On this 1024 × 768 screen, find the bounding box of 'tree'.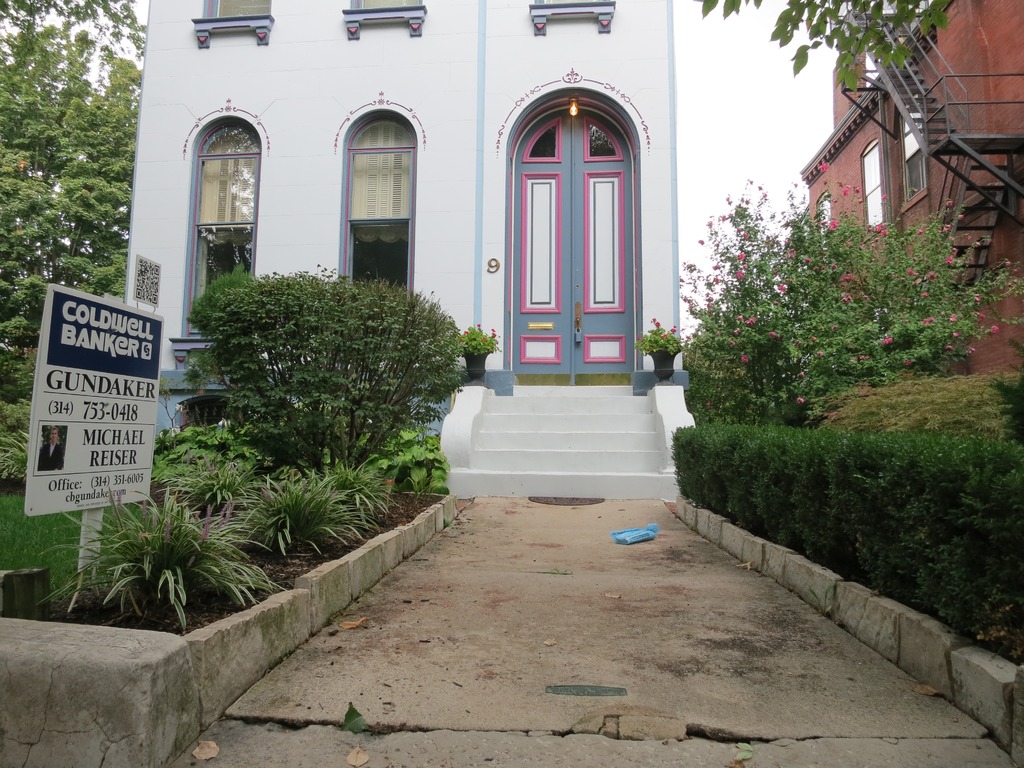
Bounding box: x1=0, y1=0, x2=144, y2=383.
